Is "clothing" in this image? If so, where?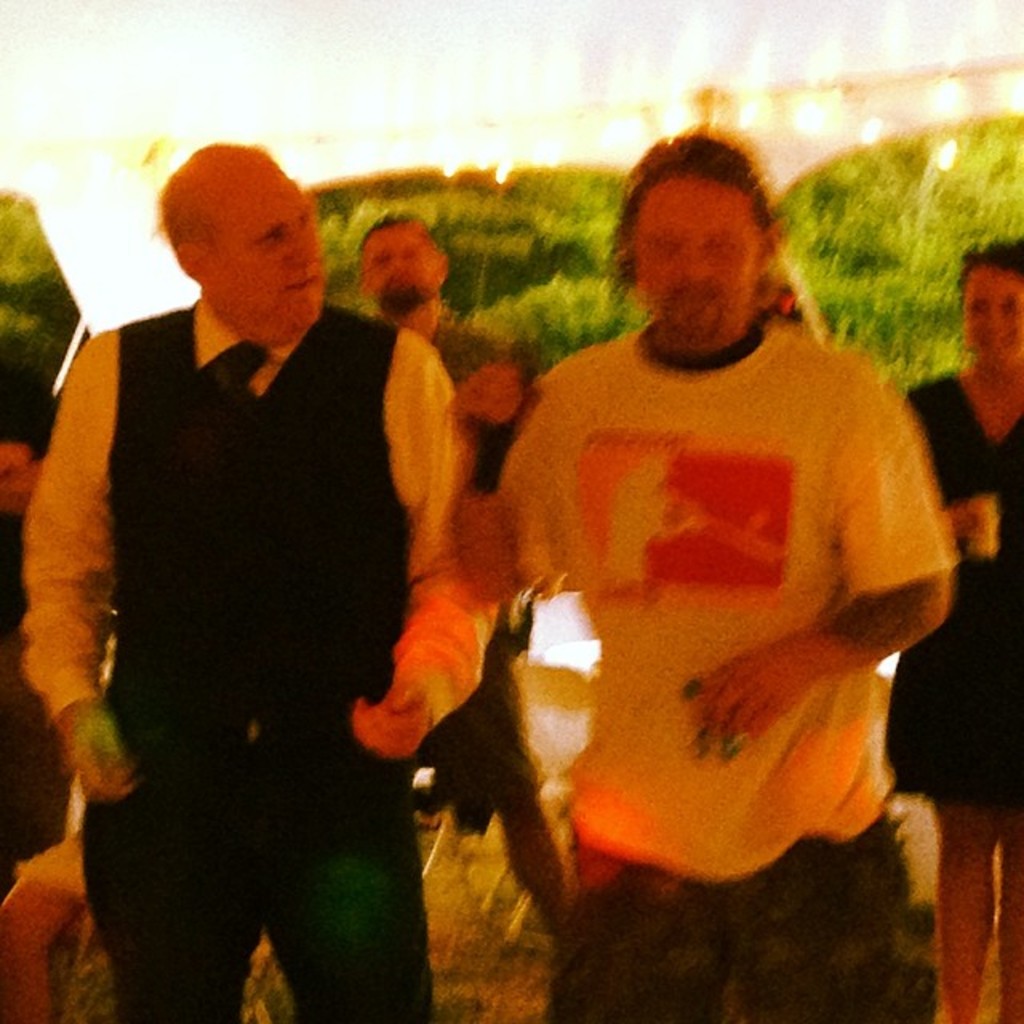
Yes, at left=0, top=354, right=77, bottom=869.
